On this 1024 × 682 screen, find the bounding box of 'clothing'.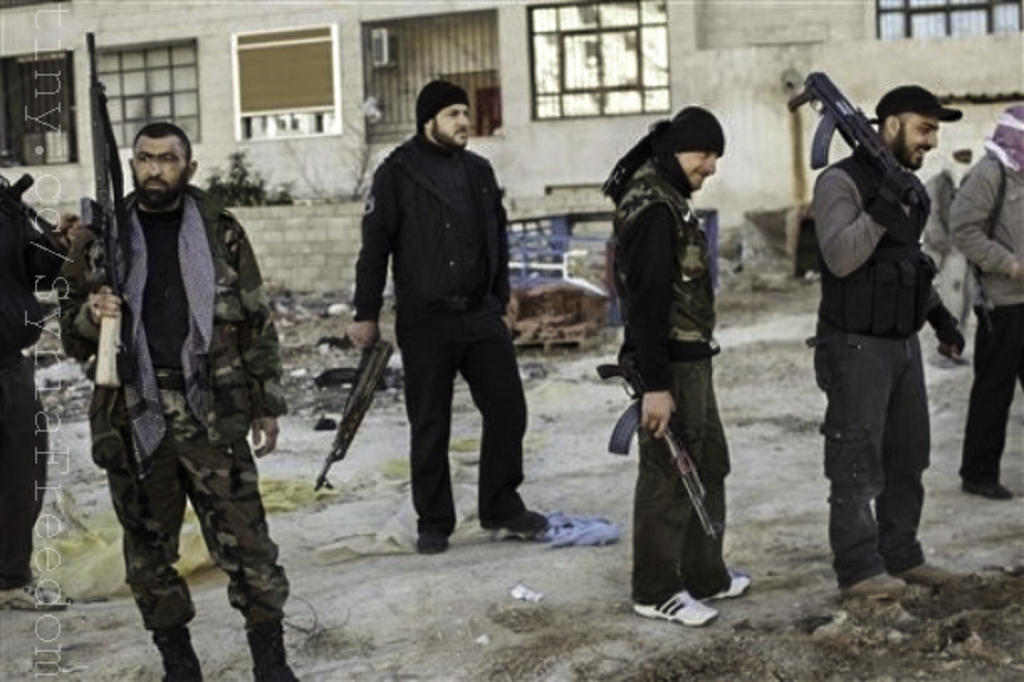
Bounding box: 52/188/289/640.
